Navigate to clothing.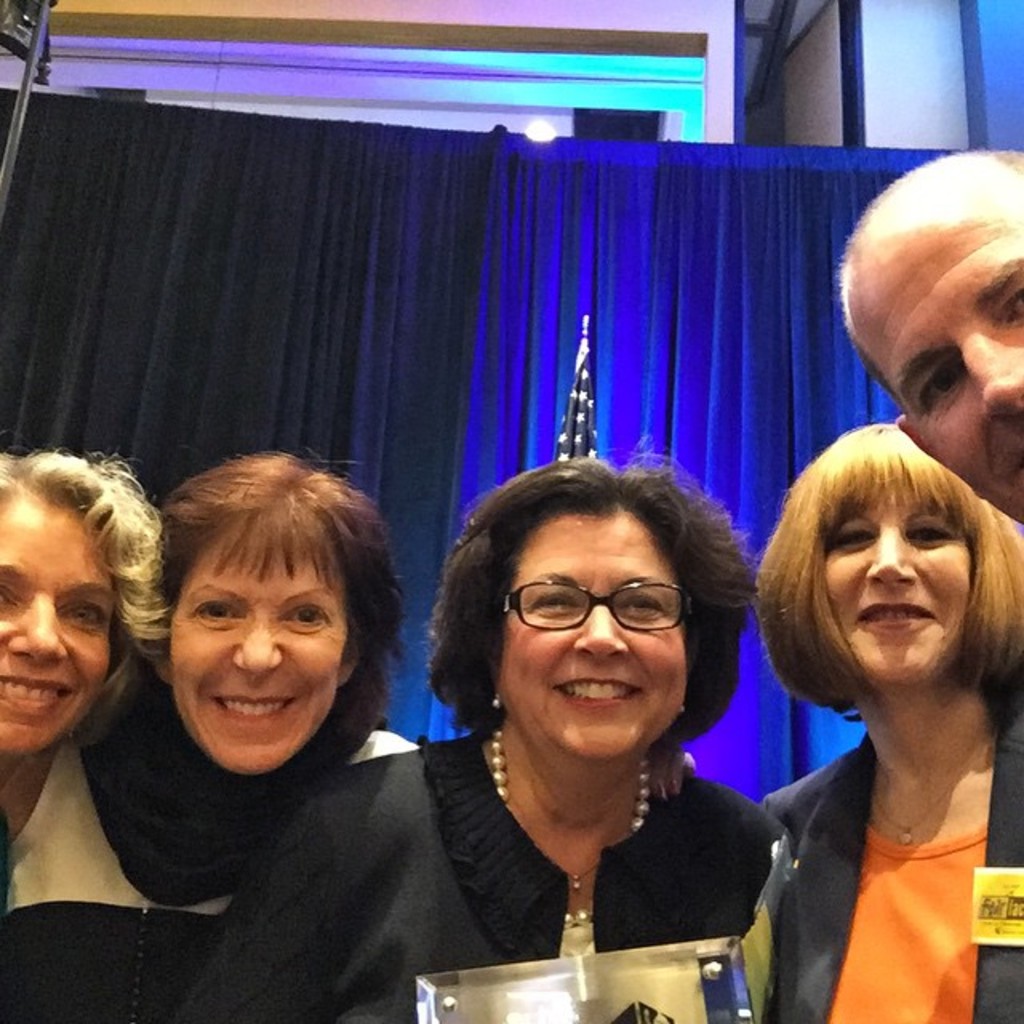
Navigation target: x1=755 y1=742 x2=1022 y2=1022.
